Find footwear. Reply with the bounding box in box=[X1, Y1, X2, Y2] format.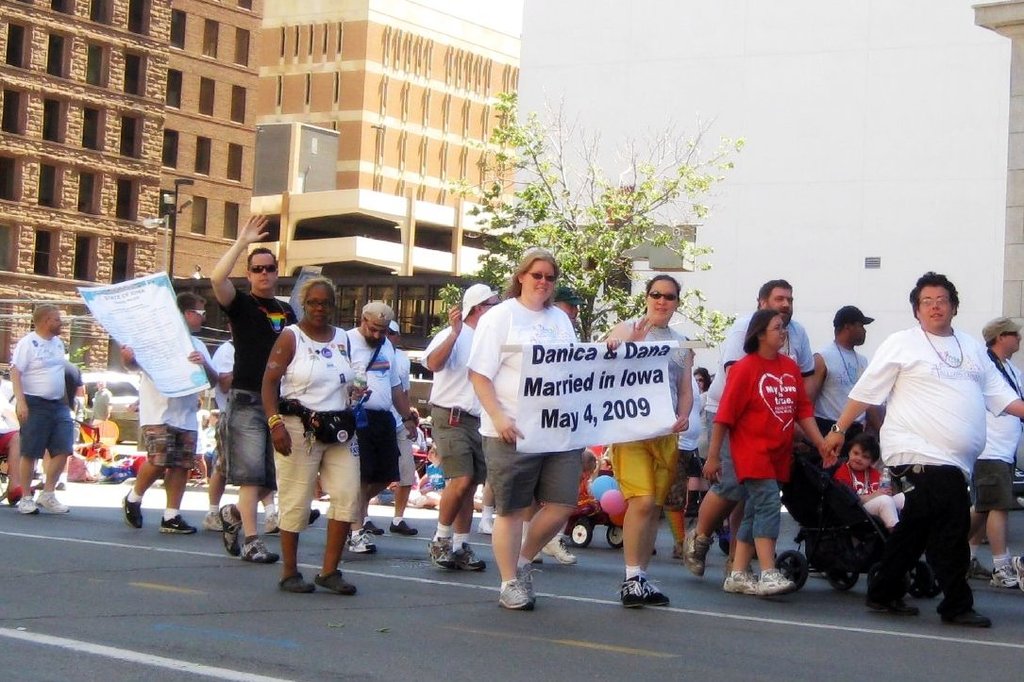
box=[619, 575, 645, 609].
